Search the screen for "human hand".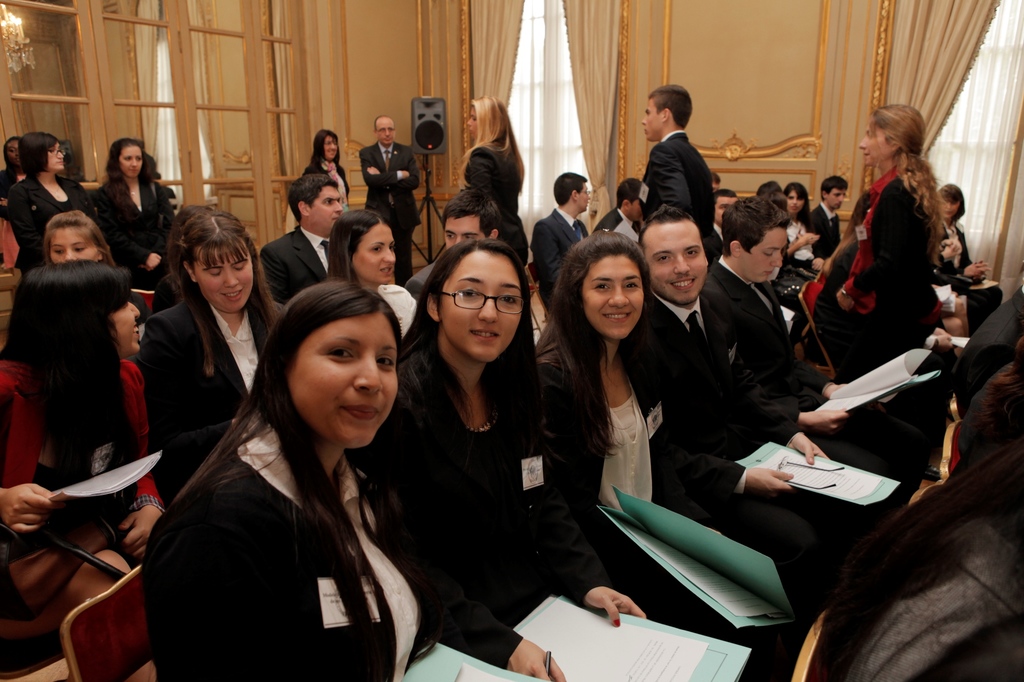
Found at (x1=947, y1=236, x2=963, y2=257).
